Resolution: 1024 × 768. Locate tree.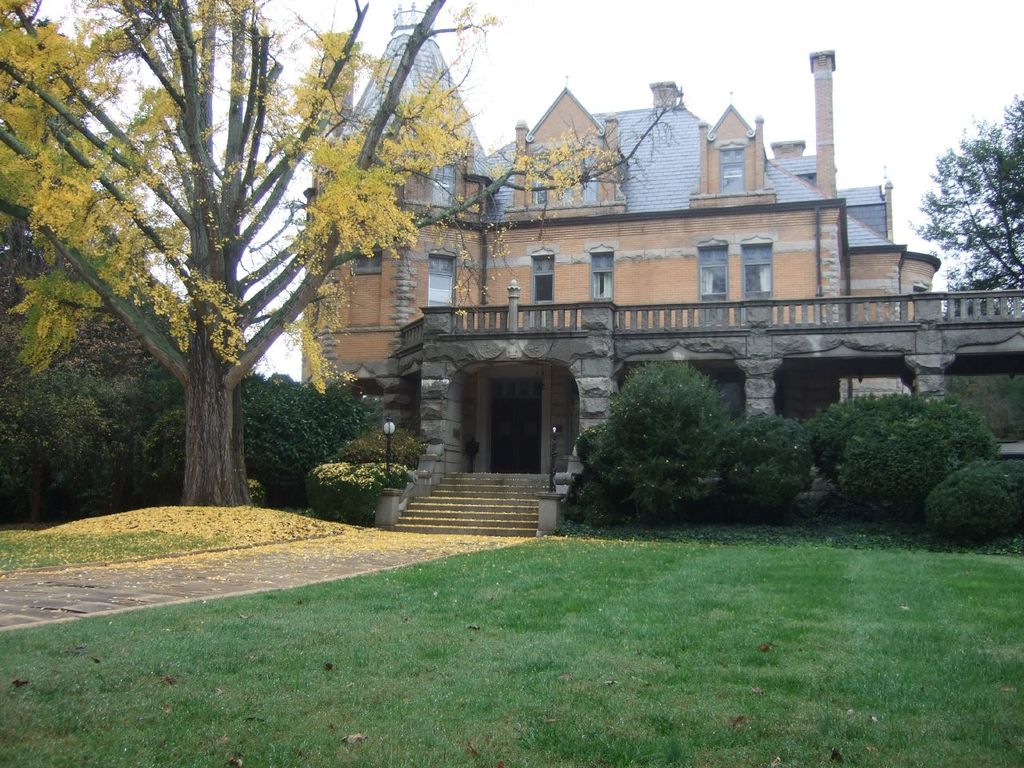
detection(941, 269, 1023, 310).
